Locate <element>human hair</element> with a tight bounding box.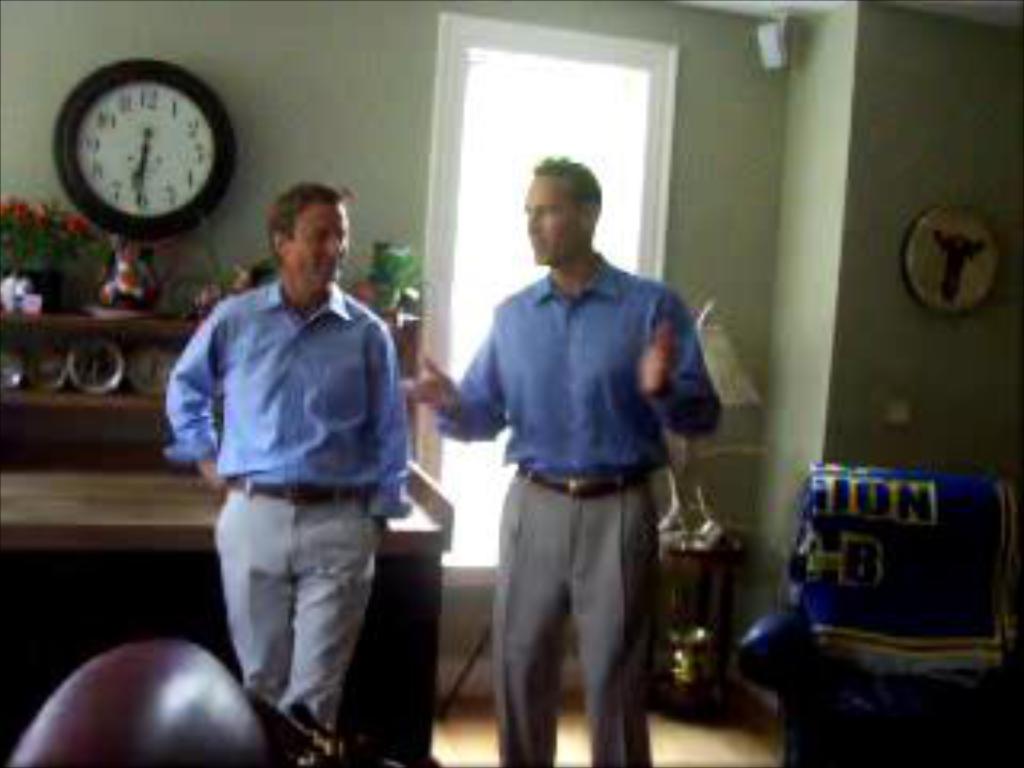
259/176/349/262.
